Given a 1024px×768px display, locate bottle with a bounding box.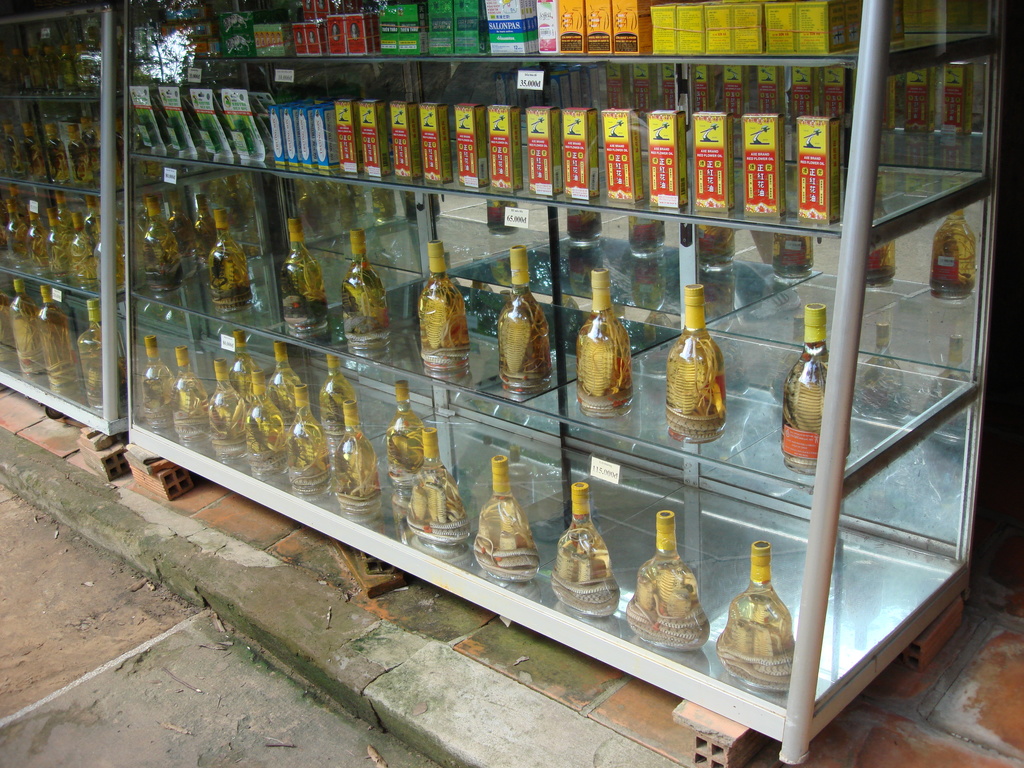
Located: l=721, t=543, r=806, b=710.
